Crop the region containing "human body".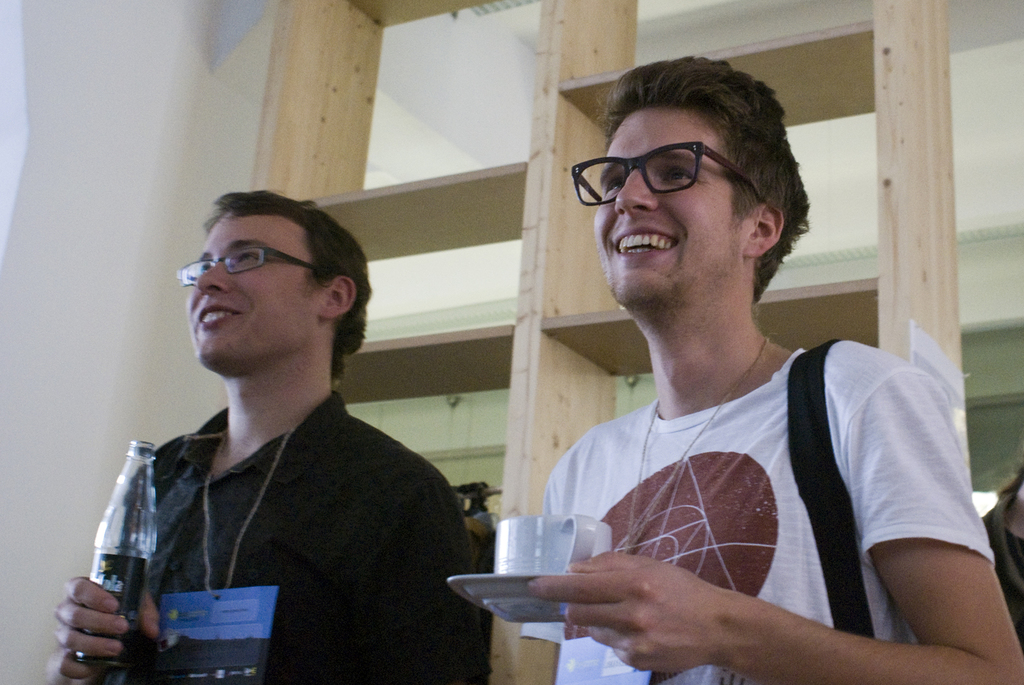
Crop region: 85,254,478,684.
